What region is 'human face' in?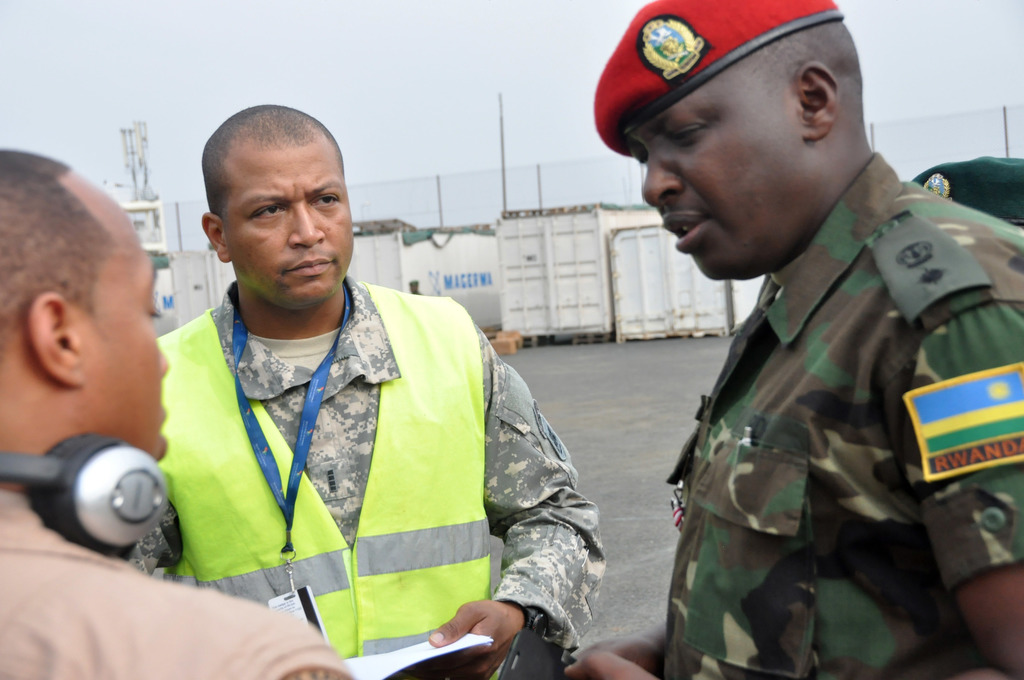
(628,83,788,277).
